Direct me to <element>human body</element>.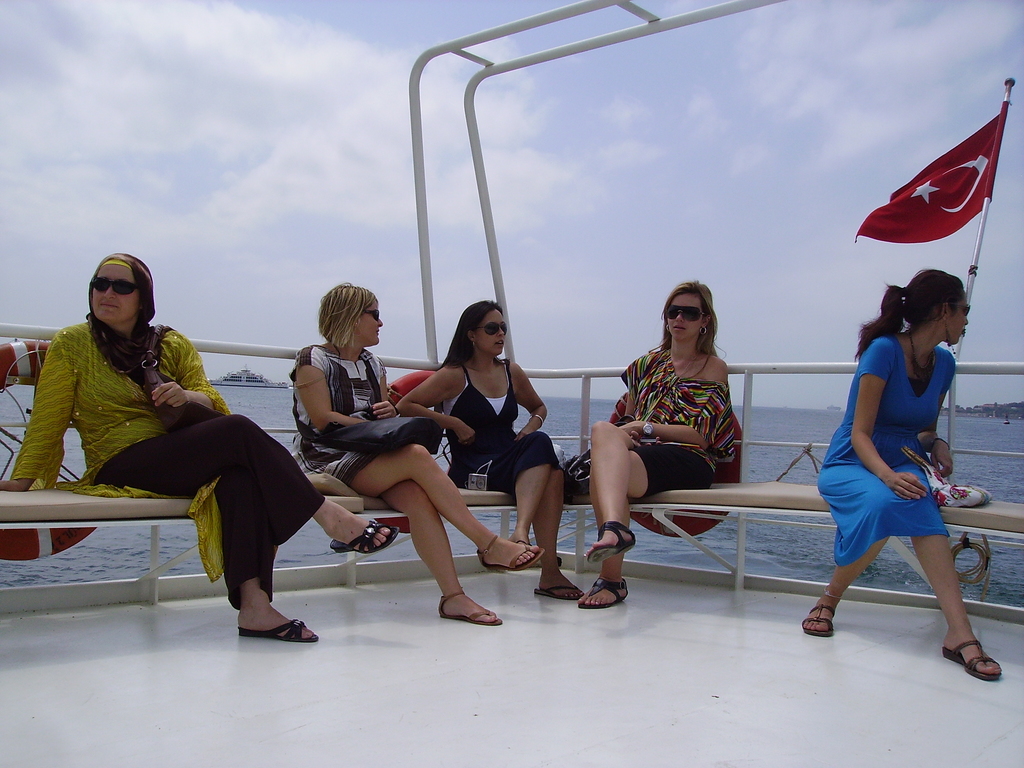
Direction: (x1=292, y1=275, x2=545, y2=630).
